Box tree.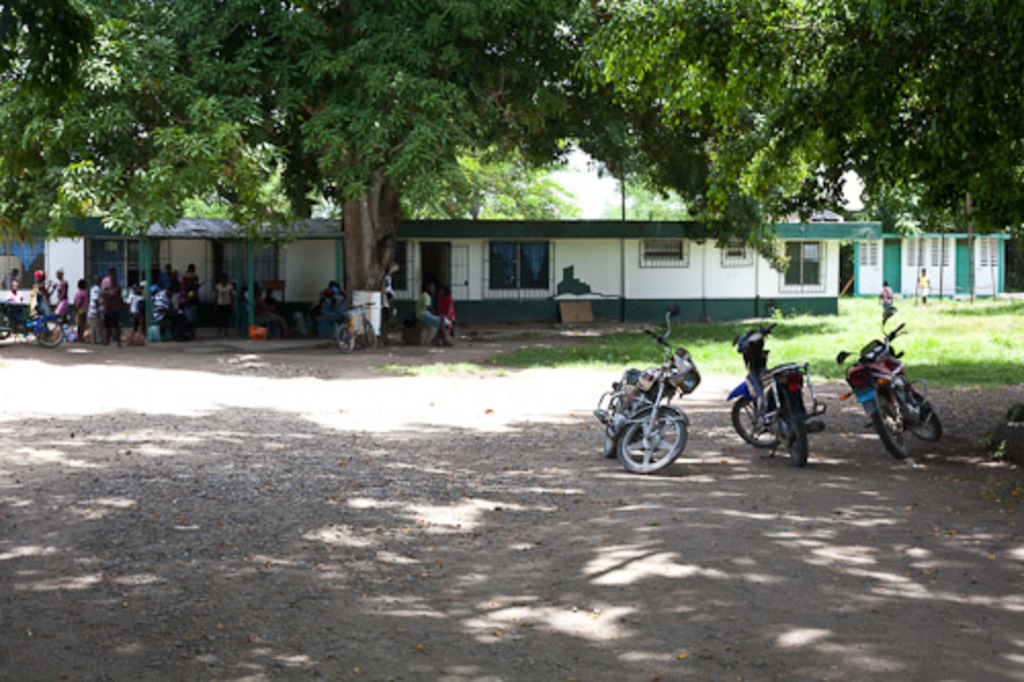
select_region(49, 0, 586, 340).
